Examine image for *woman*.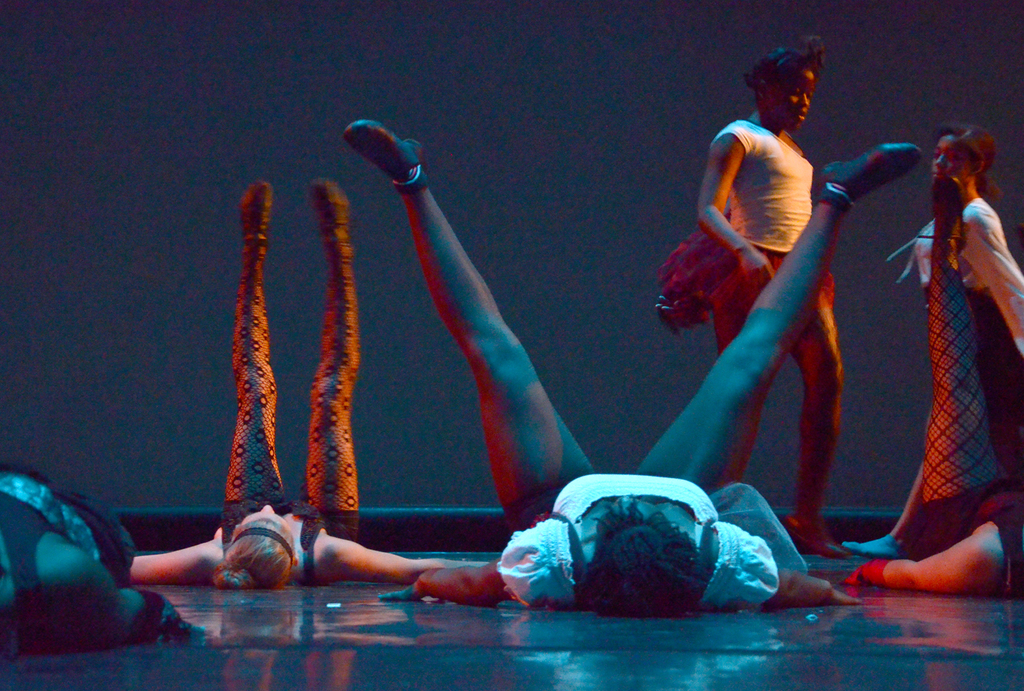
Examination result: Rect(129, 179, 445, 592).
